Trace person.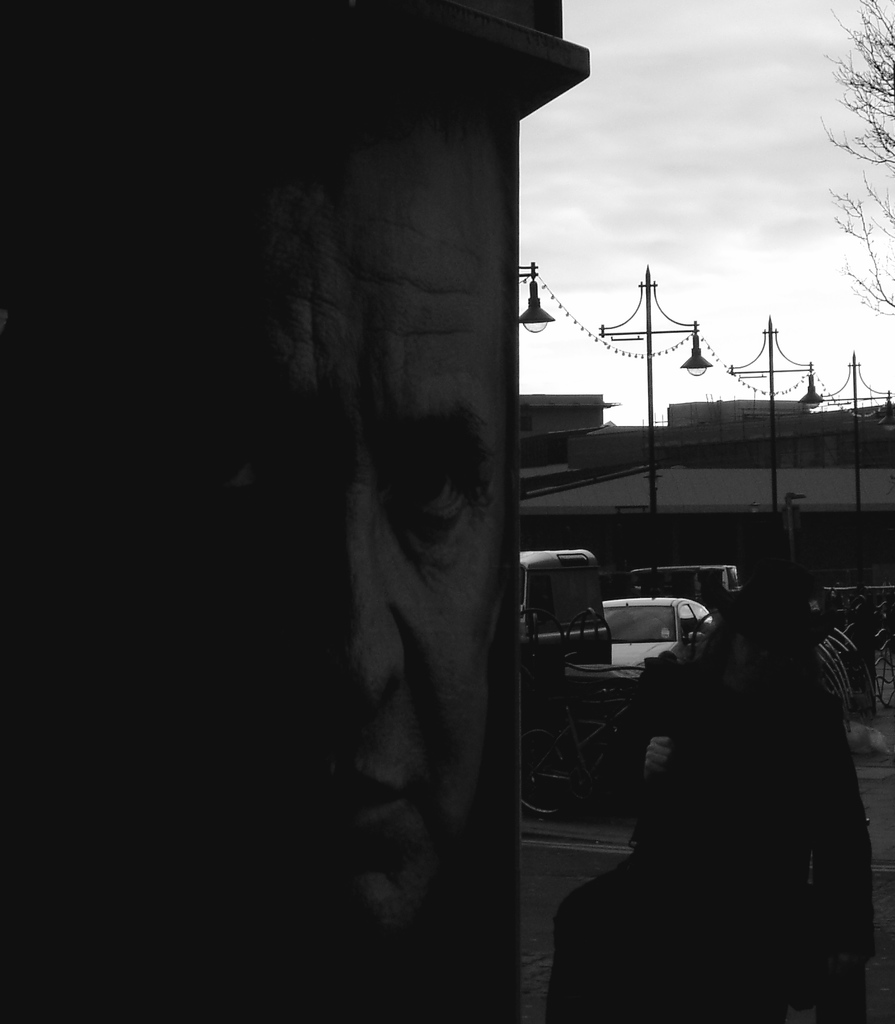
Traced to region(165, 69, 515, 967).
